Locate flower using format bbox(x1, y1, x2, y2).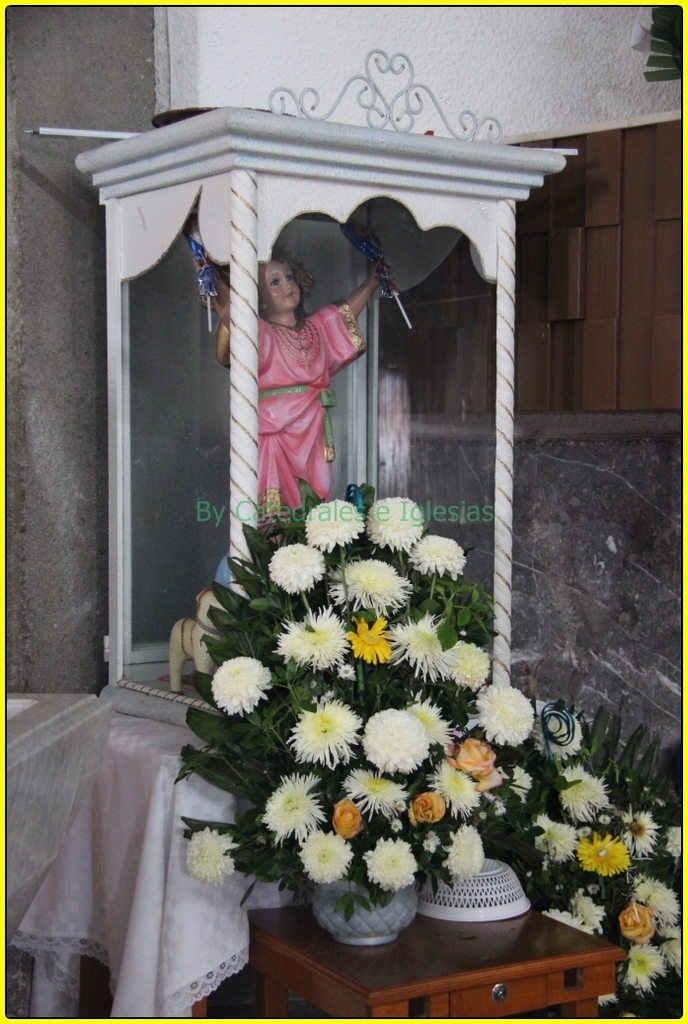
bbox(617, 897, 659, 942).
